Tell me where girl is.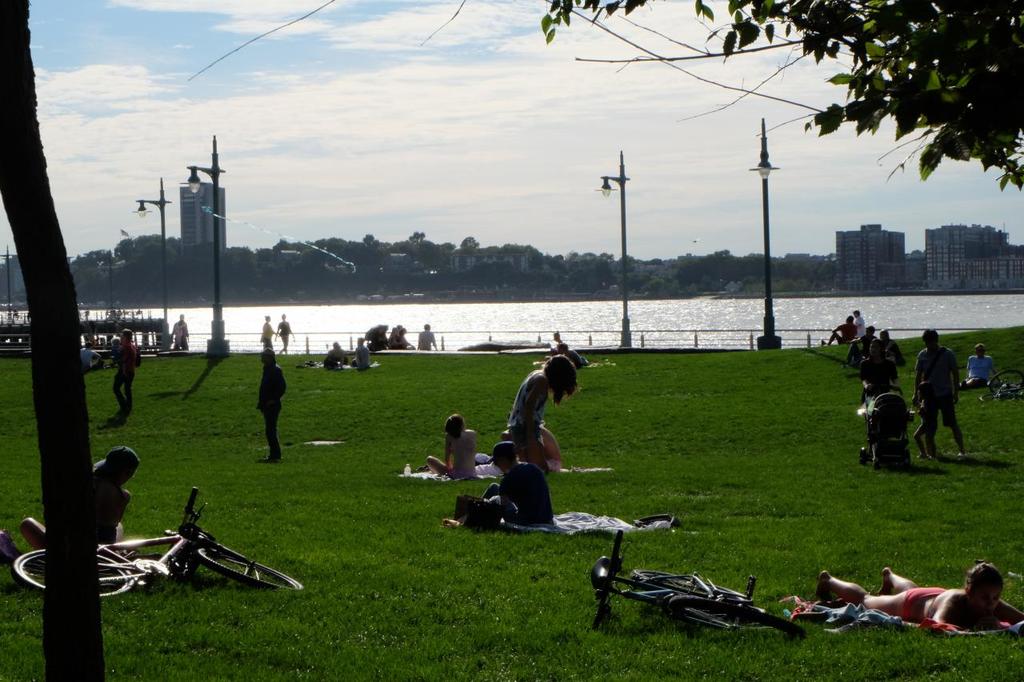
girl is at 498 355 568 466.
